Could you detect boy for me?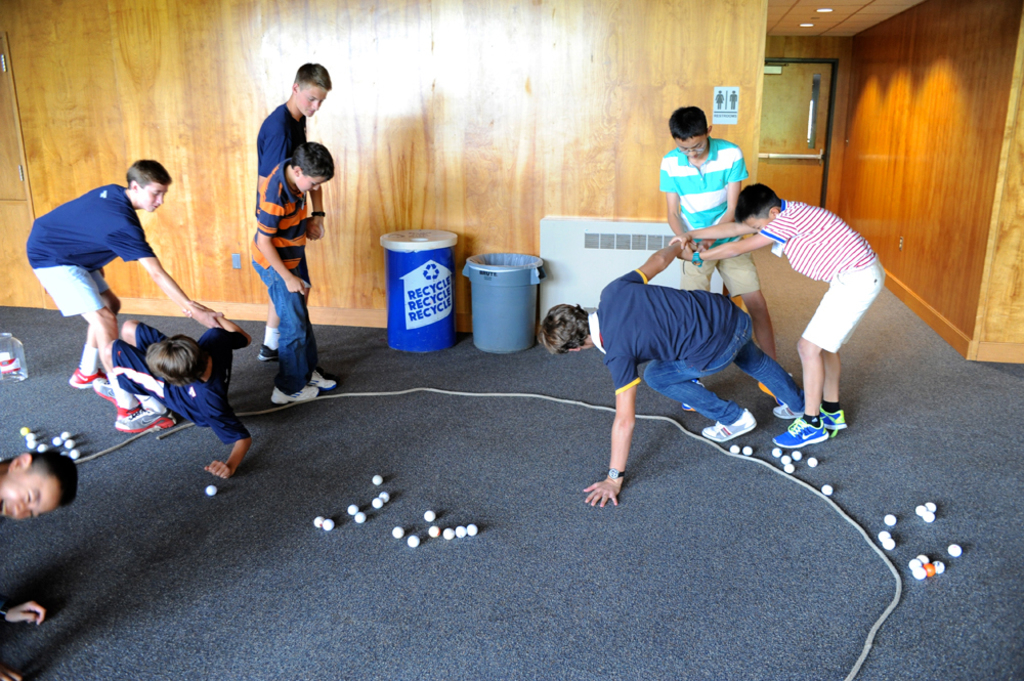
Detection result: 0/437/77/635.
